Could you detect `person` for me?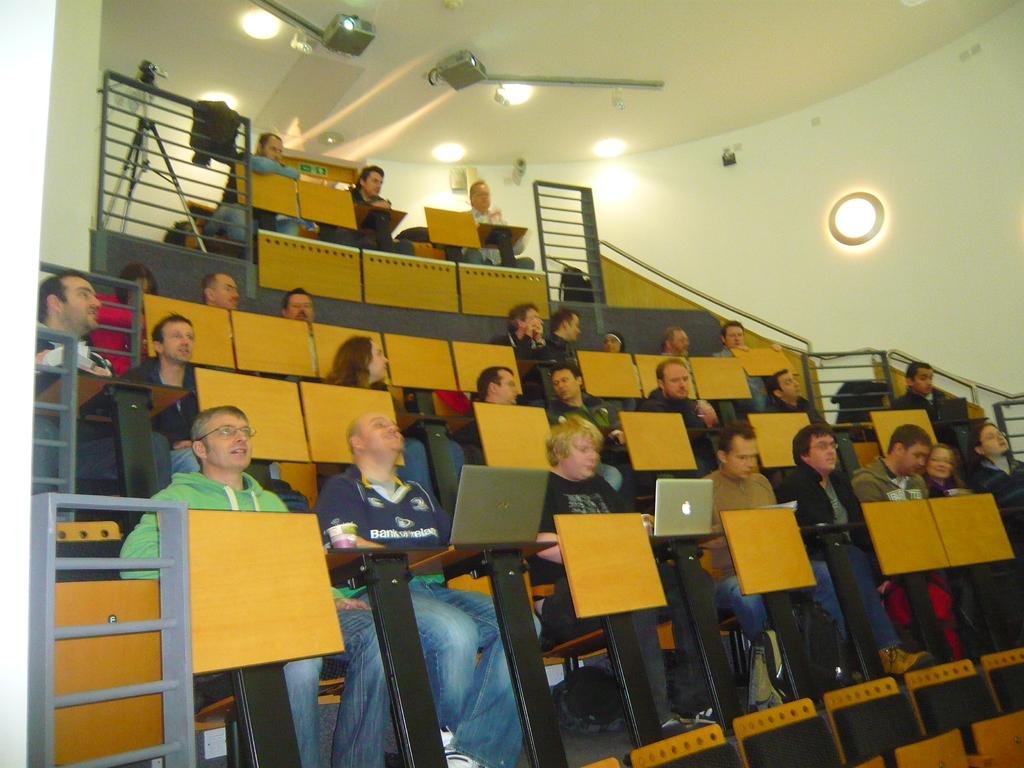
Detection result: rect(886, 362, 952, 428).
